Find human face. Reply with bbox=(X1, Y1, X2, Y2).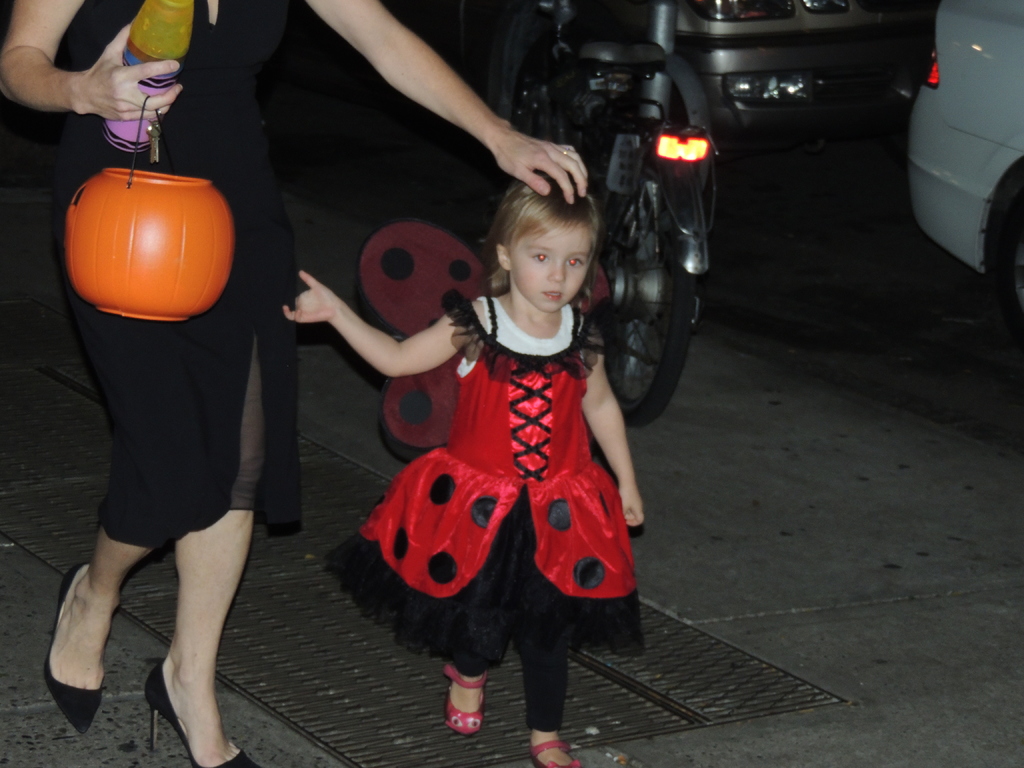
bbox=(511, 221, 589, 307).
